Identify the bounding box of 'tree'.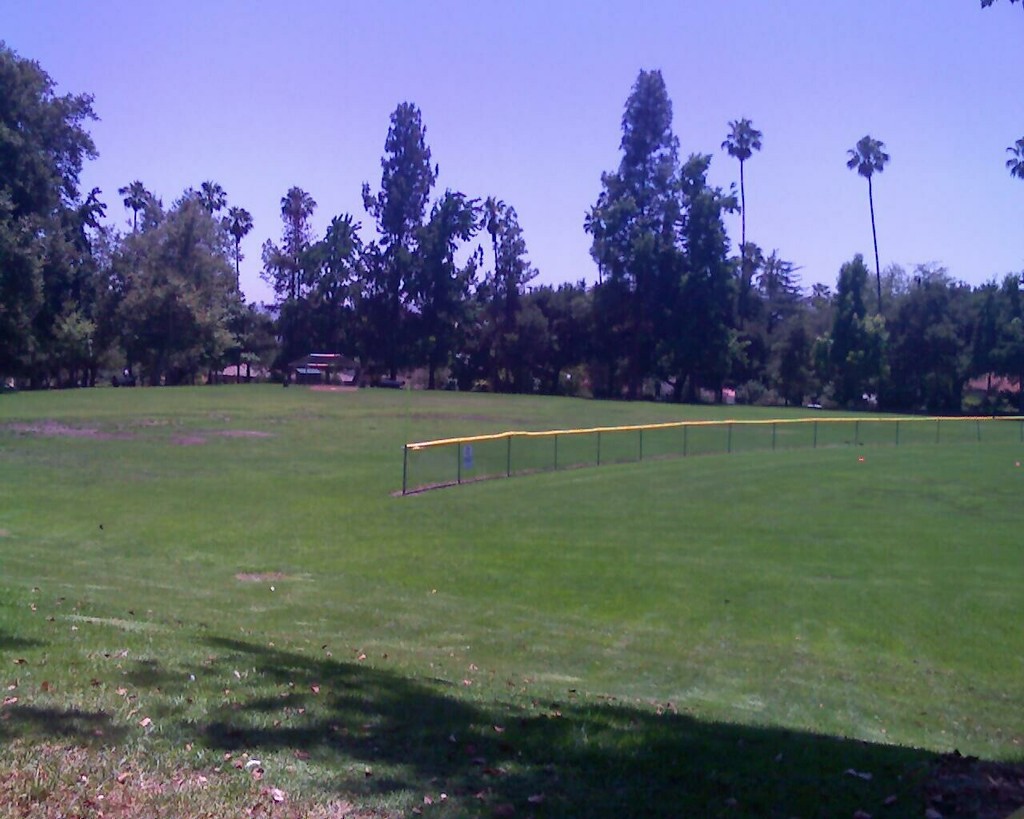
left=113, top=175, right=151, bottom=236.
